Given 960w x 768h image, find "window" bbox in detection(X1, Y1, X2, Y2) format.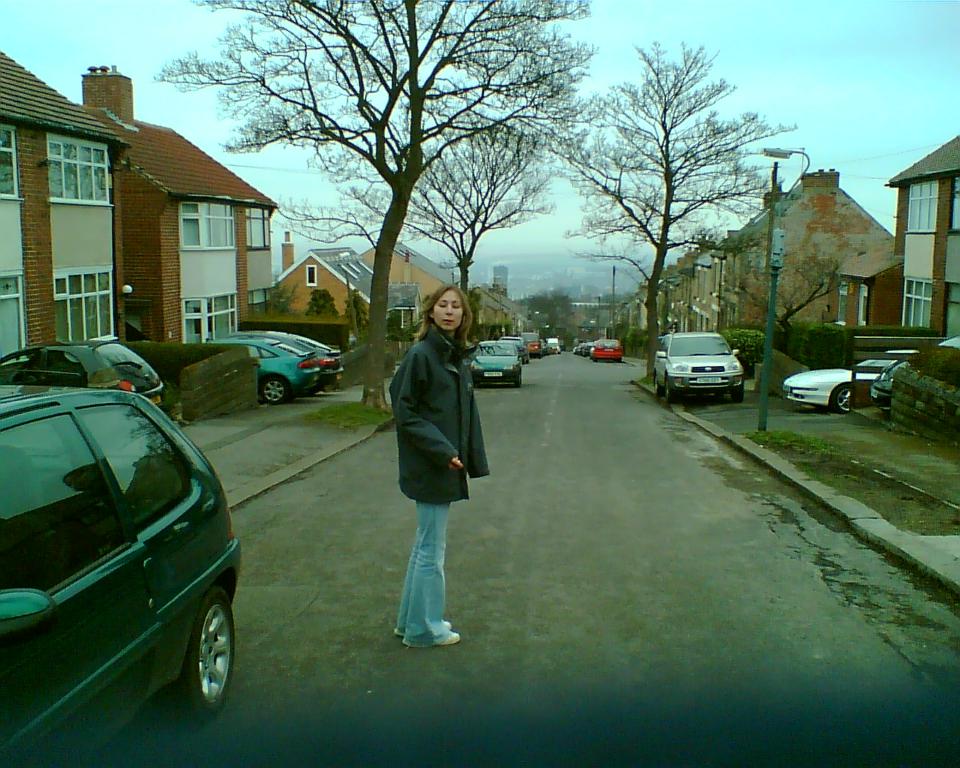
detection(42, 264, 118, 349).
